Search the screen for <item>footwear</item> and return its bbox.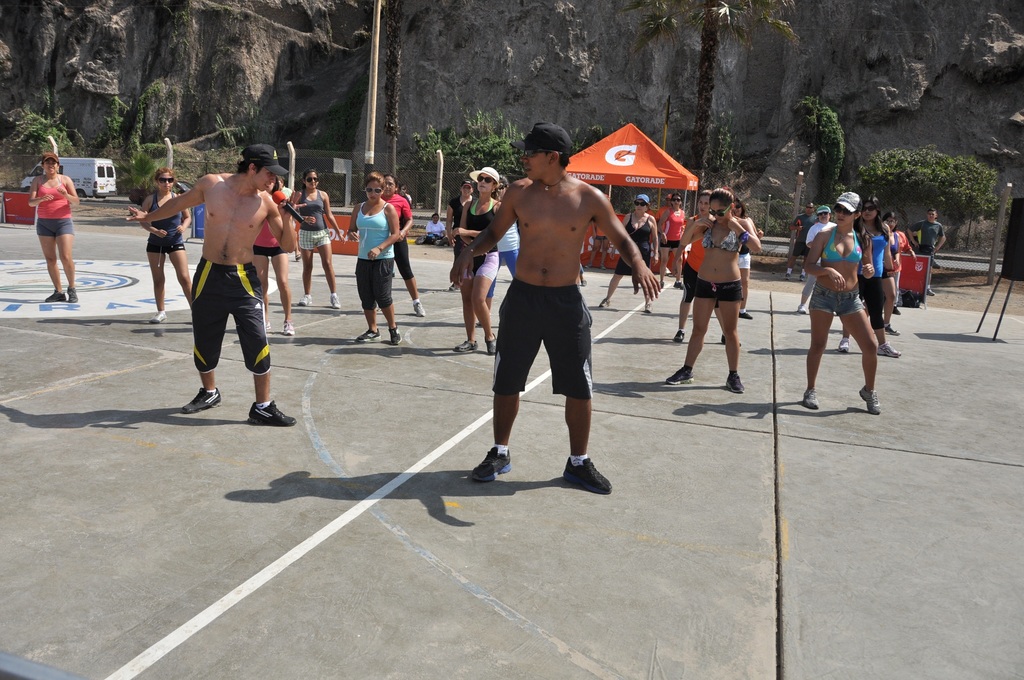
Found: BBox(42, 290, 62, 303).
